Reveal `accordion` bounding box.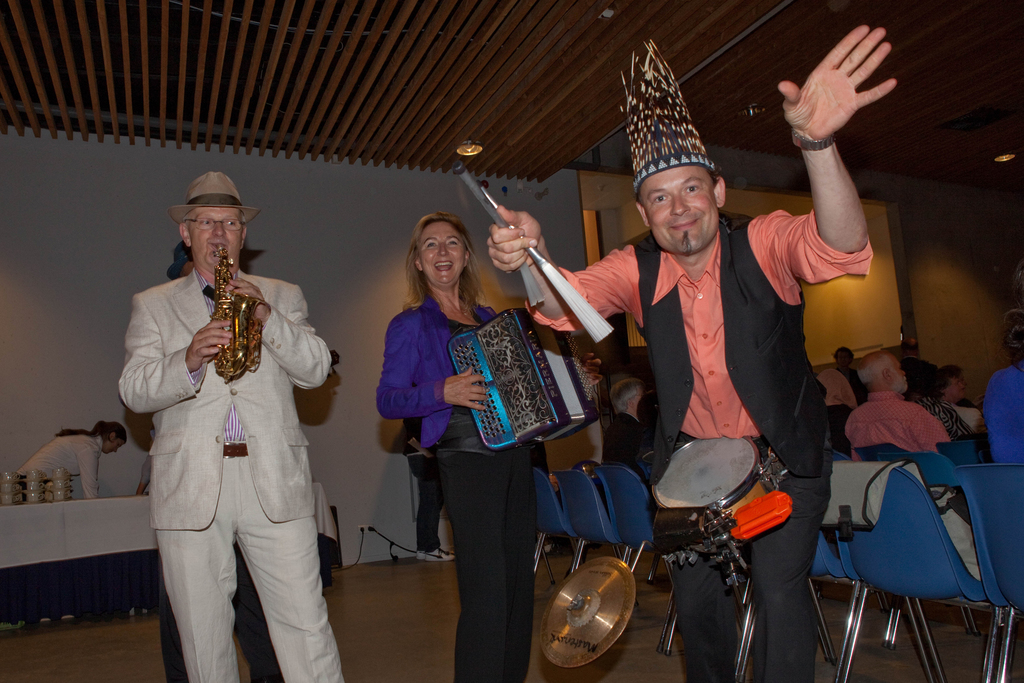
Revealed: detection(440, 304, 598, 467).
